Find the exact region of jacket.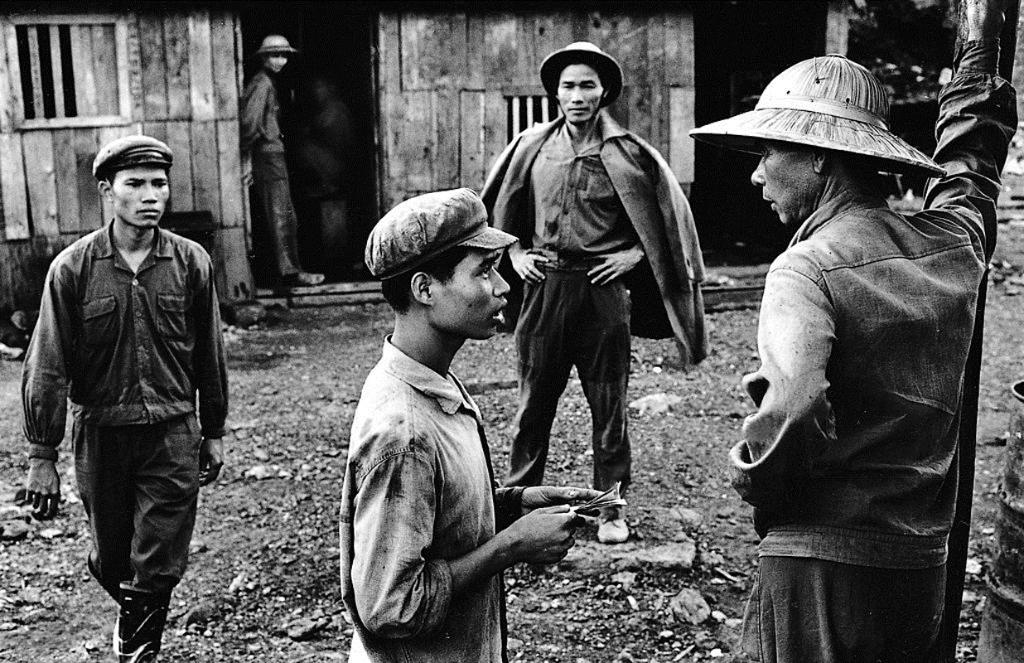
Exact region: l=20, t=158, r=215, b=467.
